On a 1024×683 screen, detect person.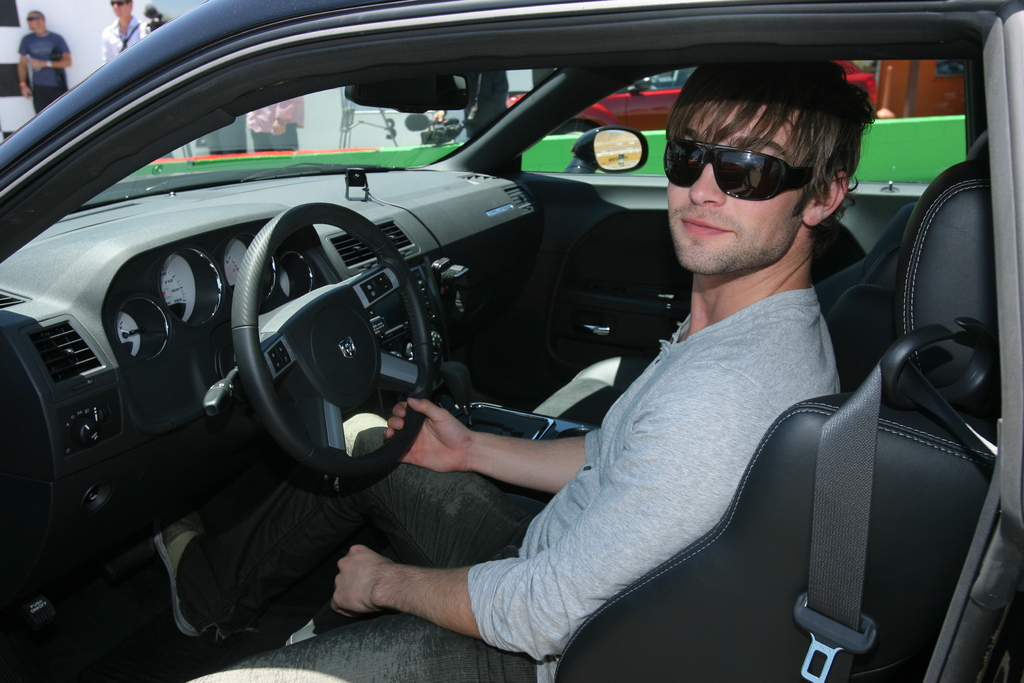
[18, 8, 72, 111].
